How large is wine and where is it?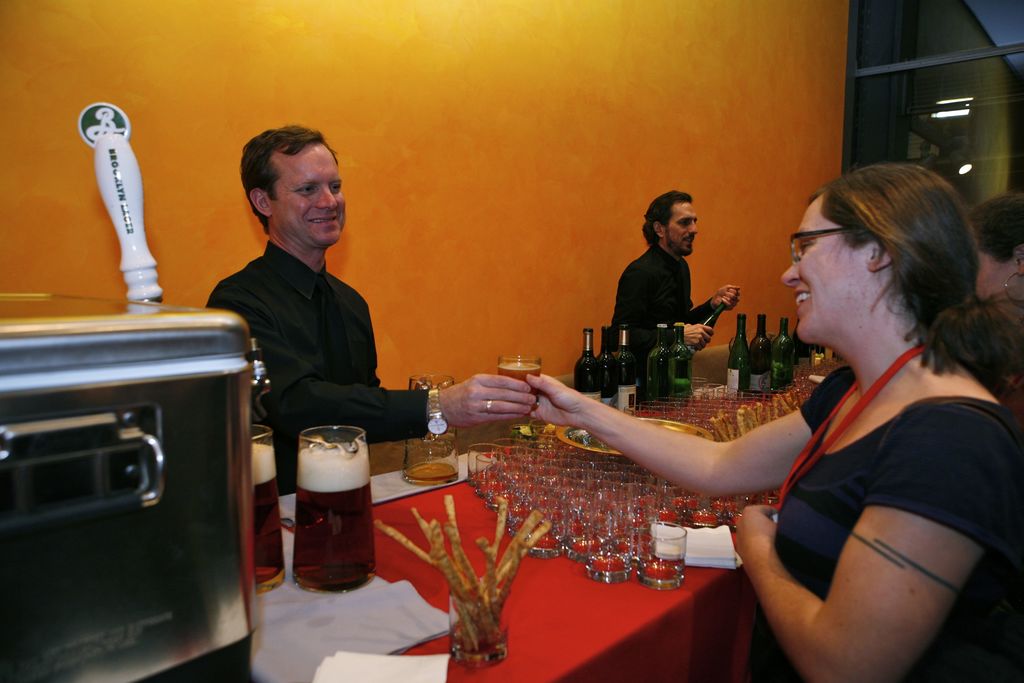
Bounding box: {"x1": 741, "y1": 299, "x2": 778, "y2": 404}.
